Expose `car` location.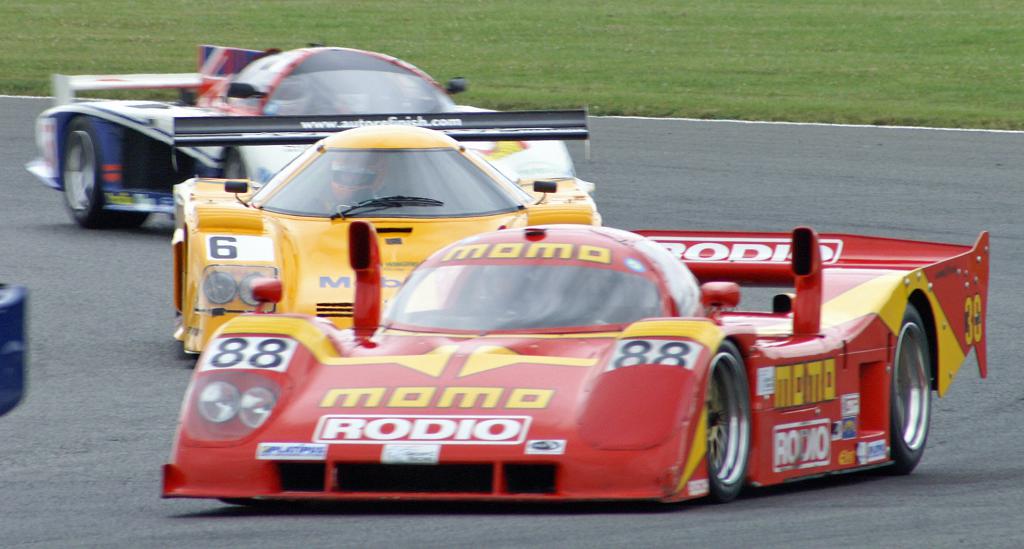
Exposed at bbox=(0, 283, 28, 420).
